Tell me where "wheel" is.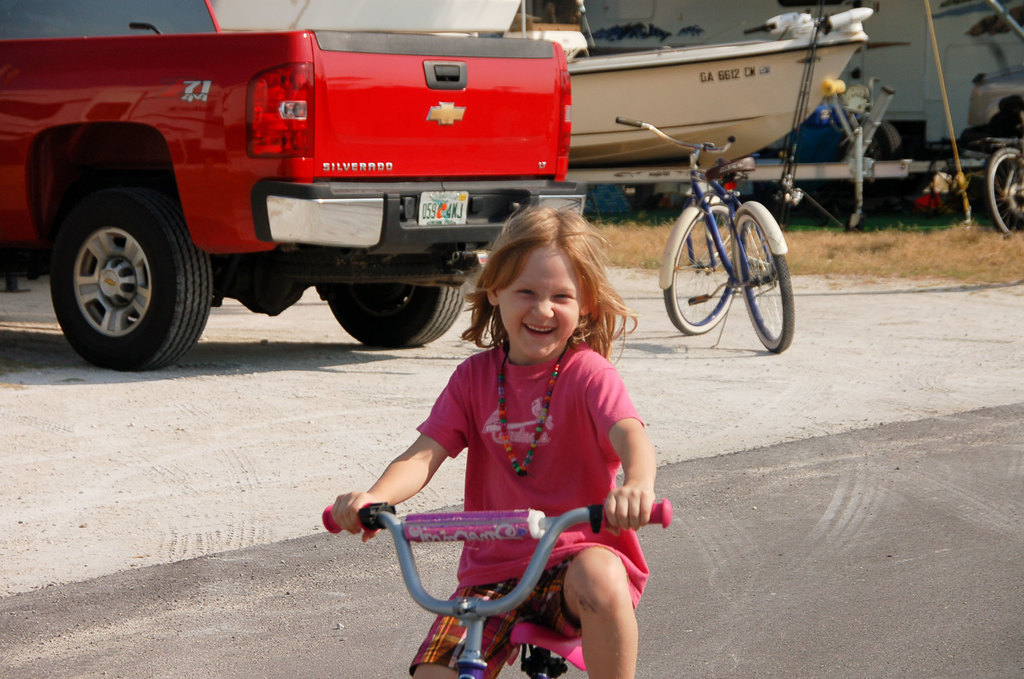
"wheel" is at select_region(320, 272, 467, 350).
